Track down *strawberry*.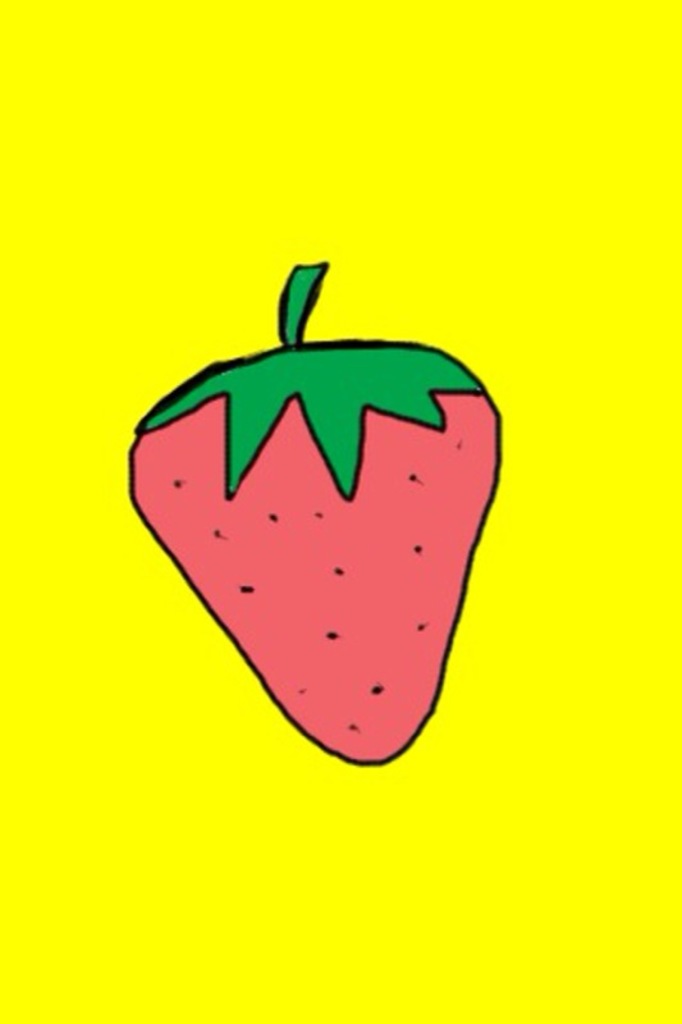
Tracked to [left=125, top=253, right=475, bottom=772].
